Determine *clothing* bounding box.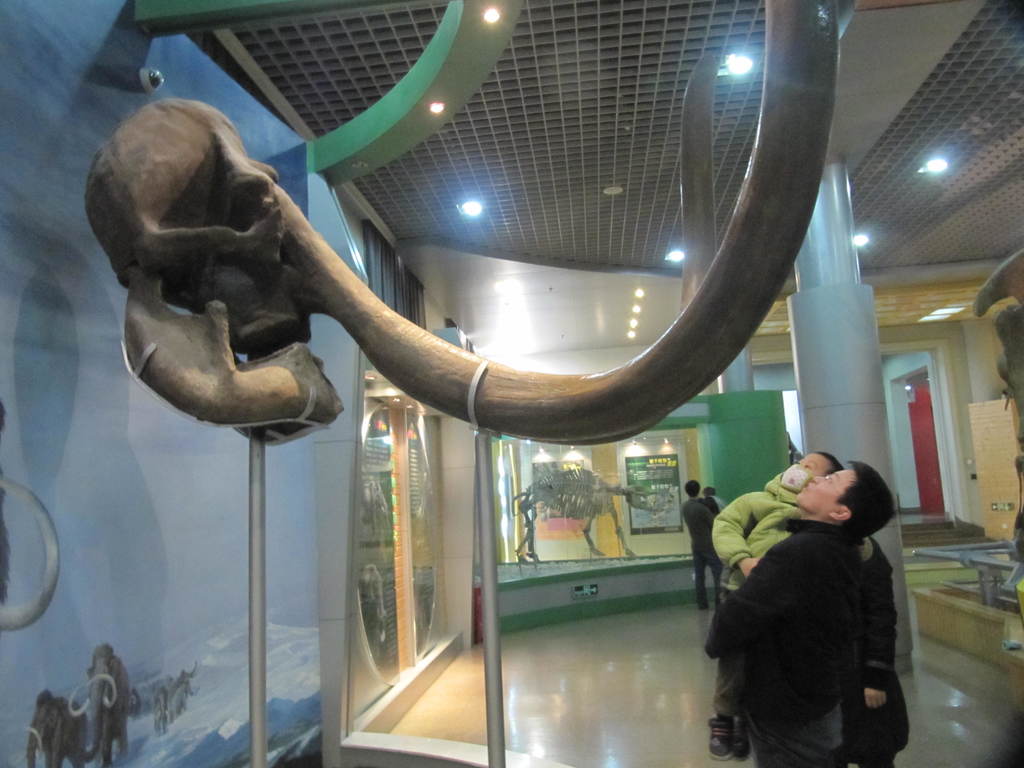
Determined: rect(697, 514, 870, 767).
